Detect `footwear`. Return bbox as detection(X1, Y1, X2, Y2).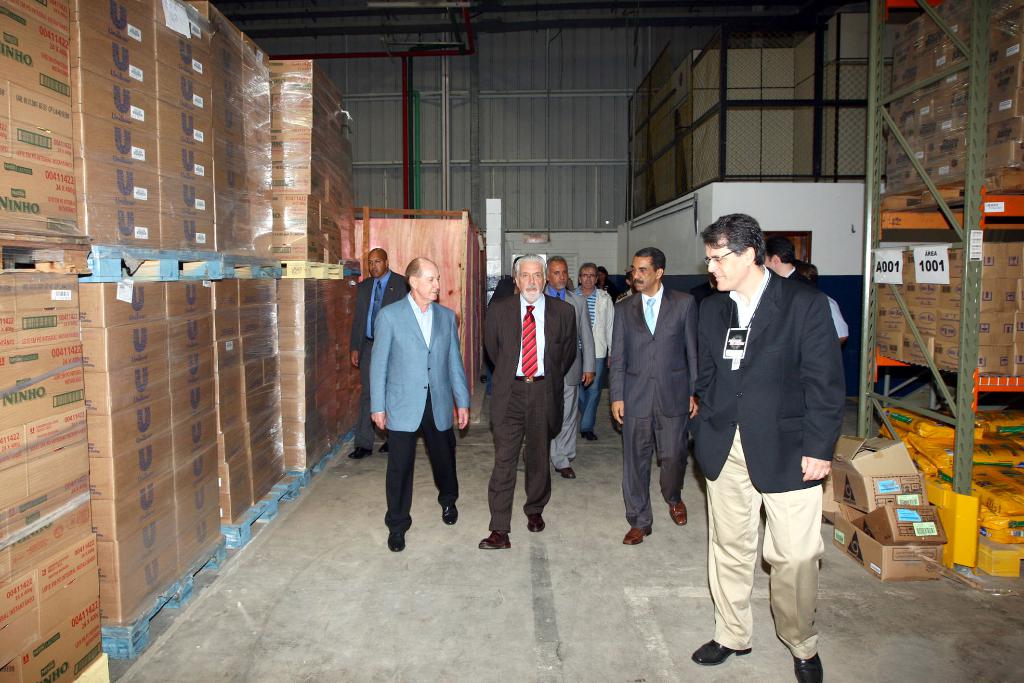
detection(582, 428, 600, 441).
